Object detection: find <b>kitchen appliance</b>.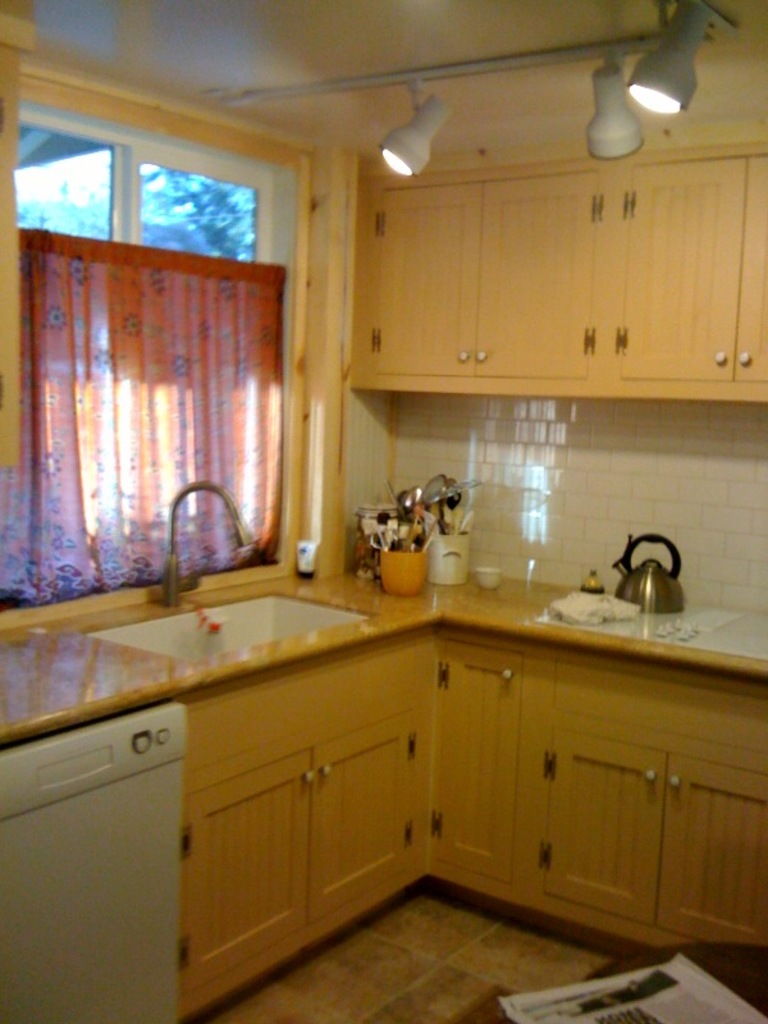
x1=164 y1=476 x2=248 y2=622.
